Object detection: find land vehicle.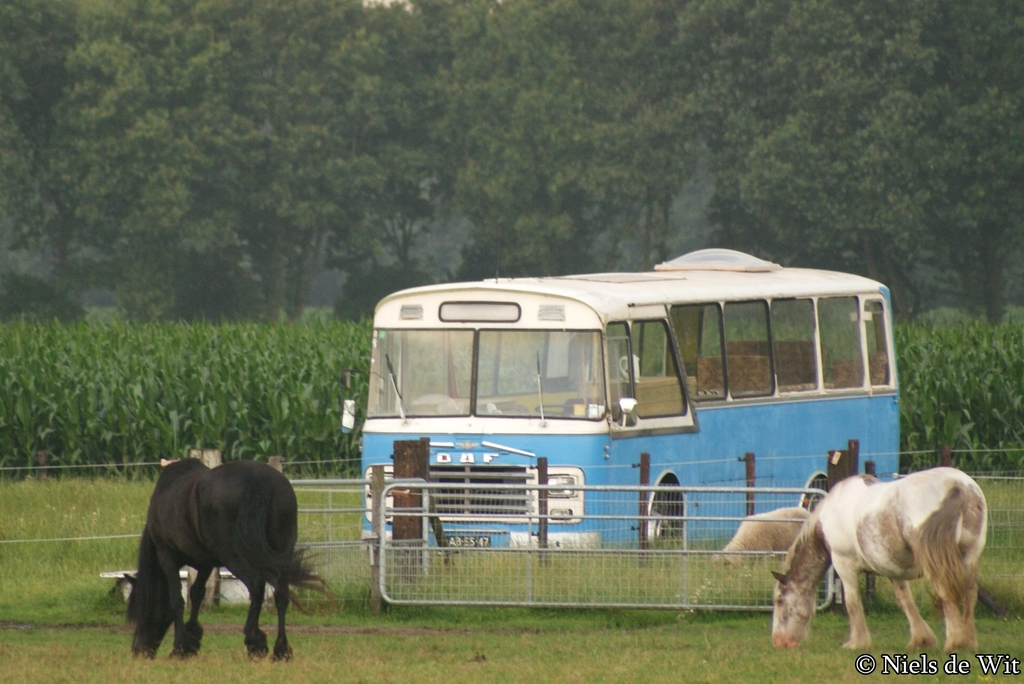
375, 261, 901, 610.
